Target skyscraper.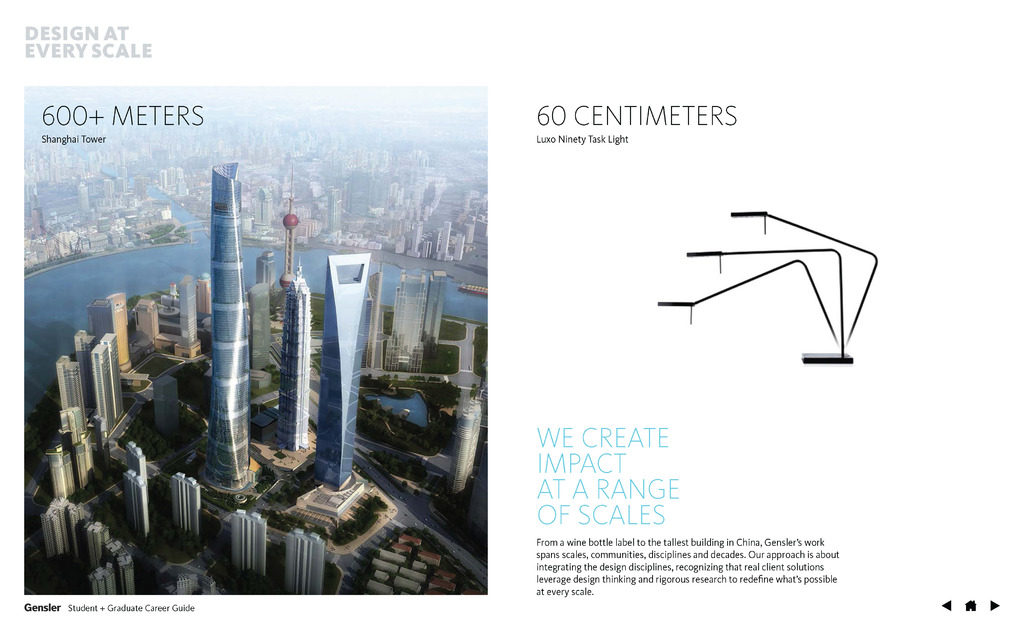
Target region: left=136, top=301, right=157, bottom=343.
